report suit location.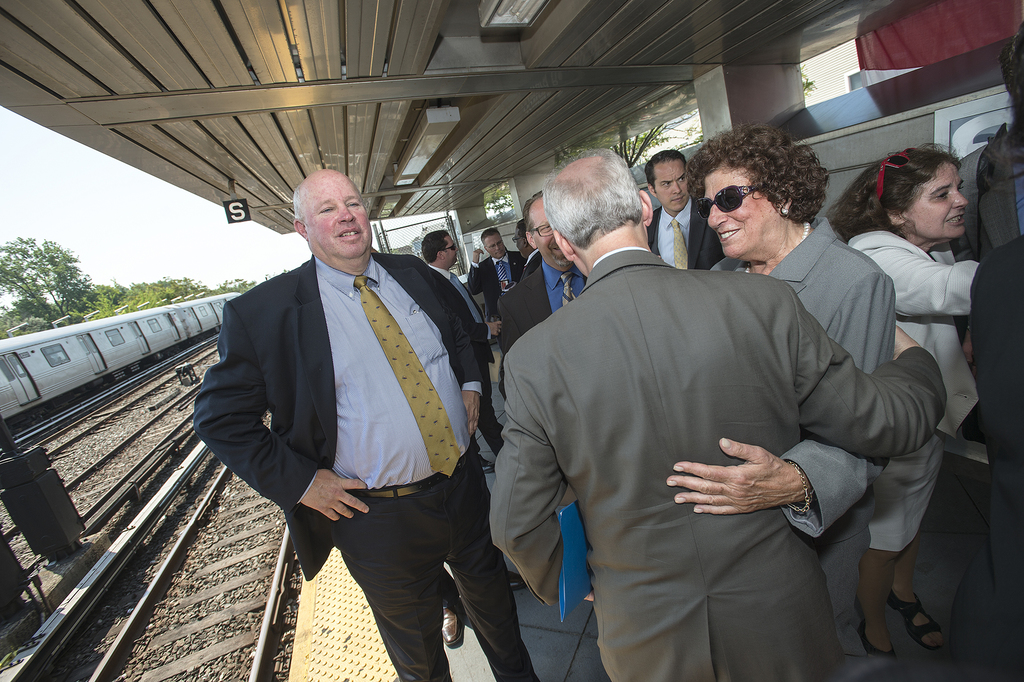
Report: box=[488, 245, 948, 681].
